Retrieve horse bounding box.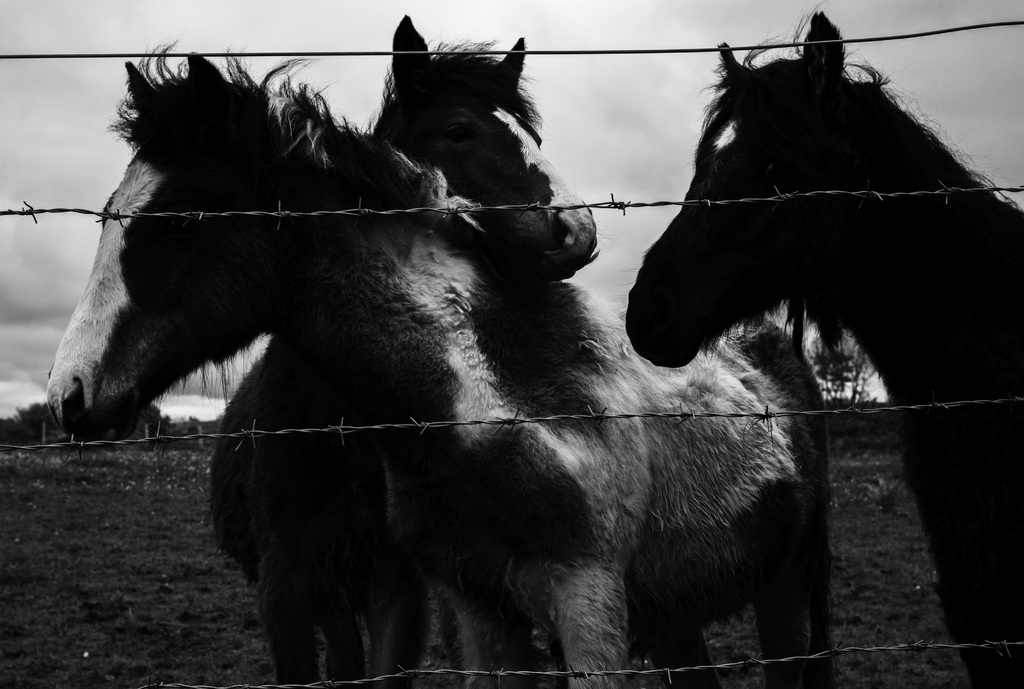
Bounding box: (625,6,1022,688).
